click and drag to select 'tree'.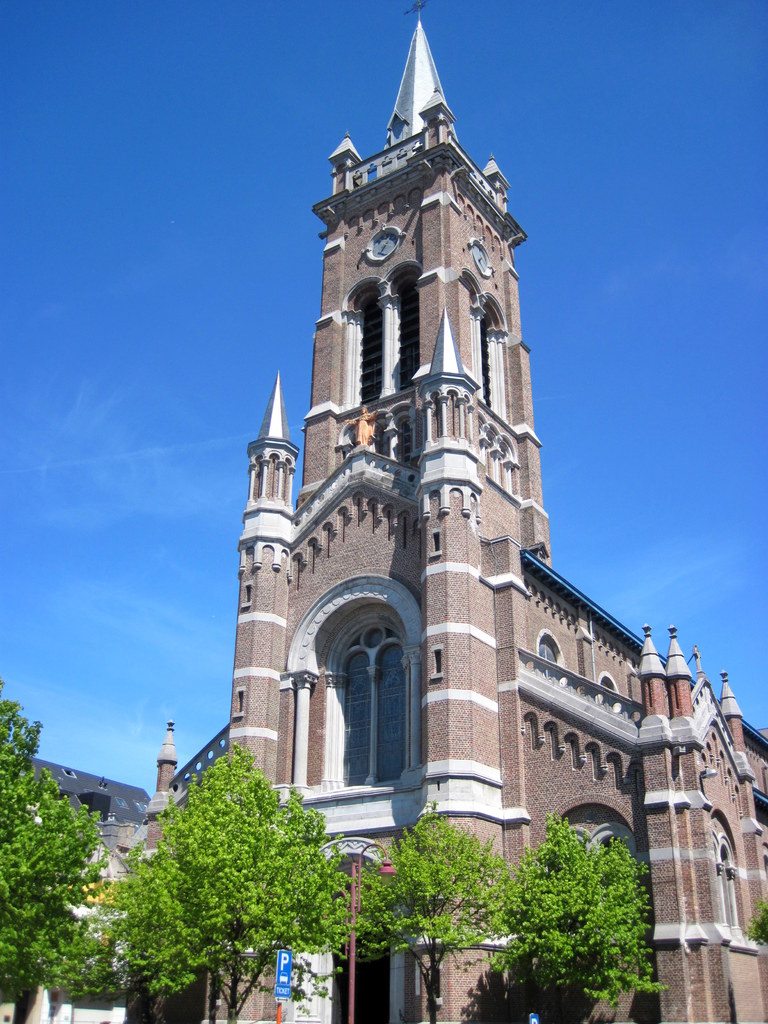
Selection: [460, 803, 675, 996].
